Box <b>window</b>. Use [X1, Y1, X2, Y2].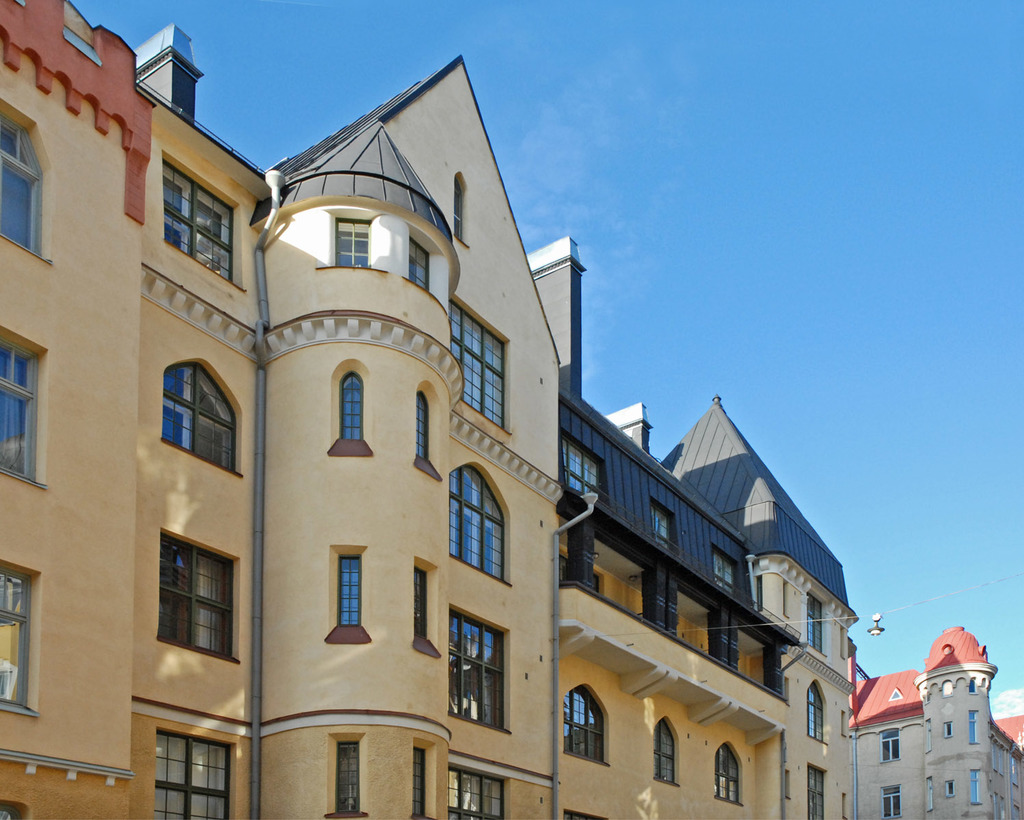
[0, 335, 41, 482].
